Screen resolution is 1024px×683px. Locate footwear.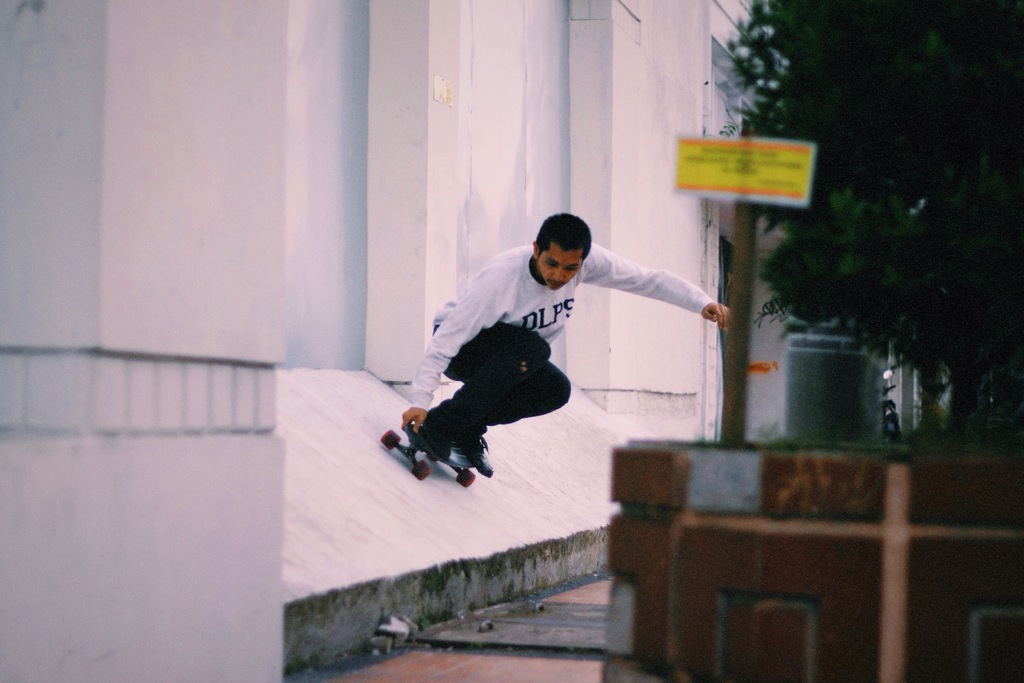
{"x1": 420, "y1": 403, "x2": 451, "y2": 459}.
